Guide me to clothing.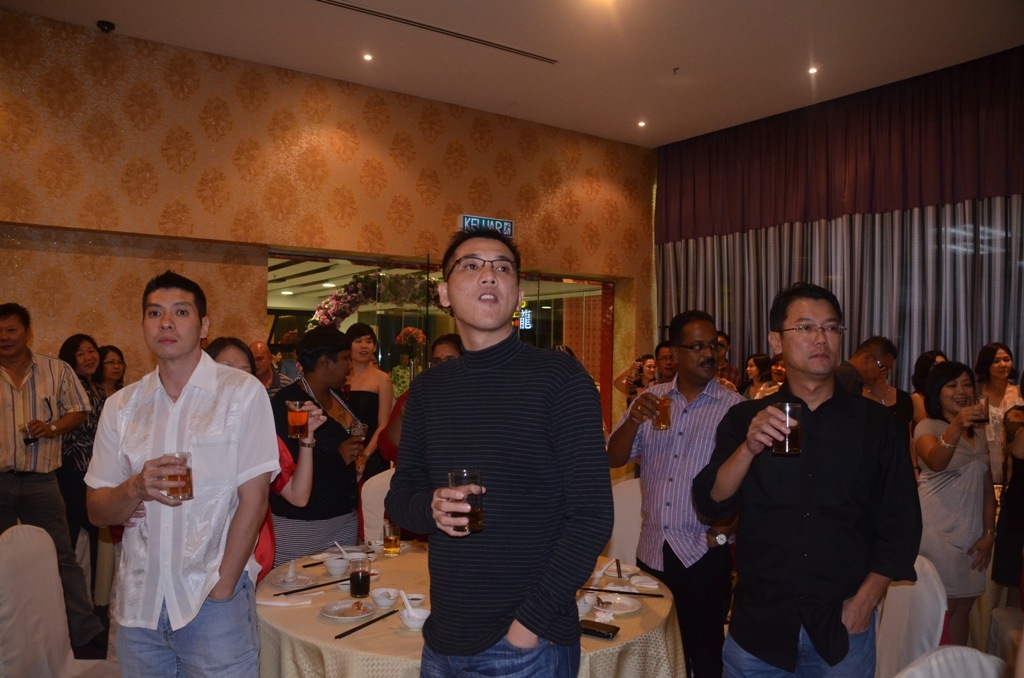
Guidance: x1=912 y1=383 x2=939 y2=411.
